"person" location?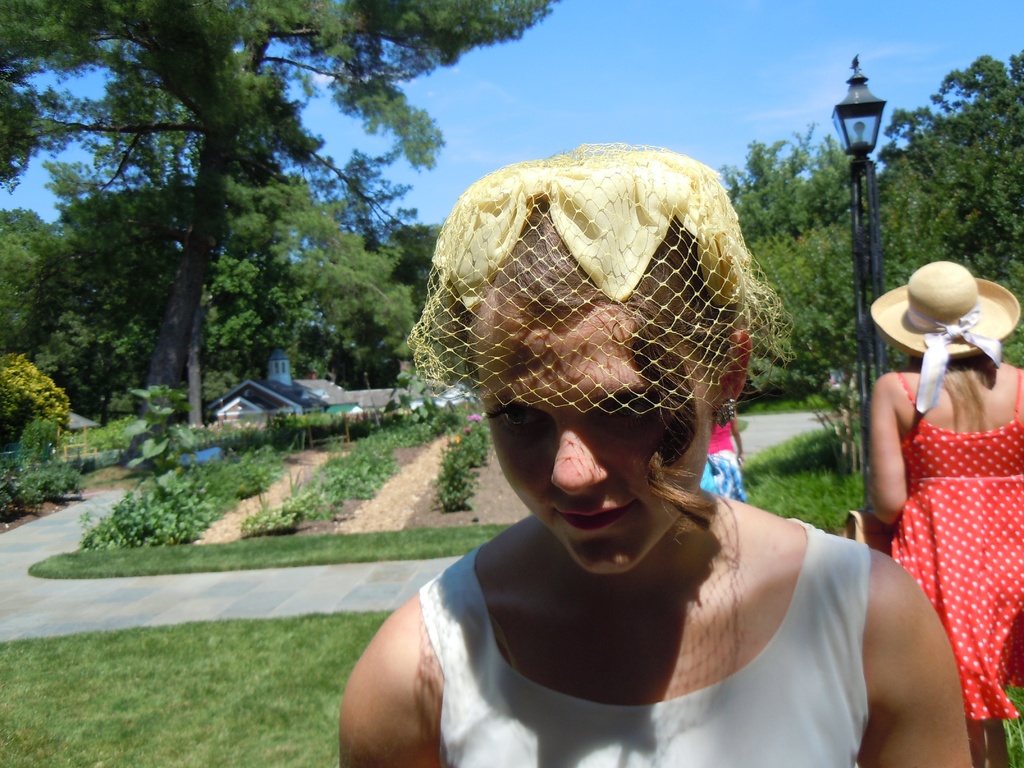
{"left": 323, "top": 134, "right": 891, "bottom": 767}
